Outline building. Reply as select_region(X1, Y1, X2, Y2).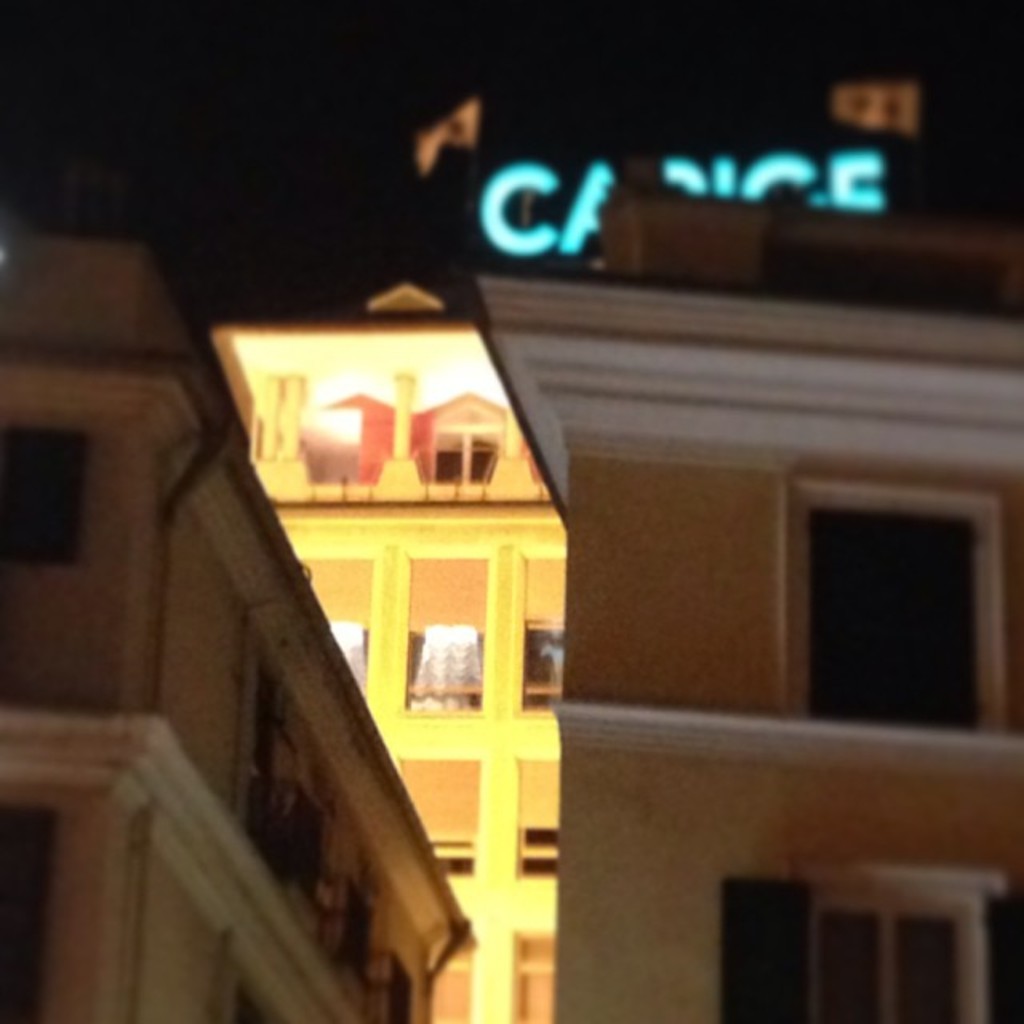
select_region(0, 235, 477, 1022).
